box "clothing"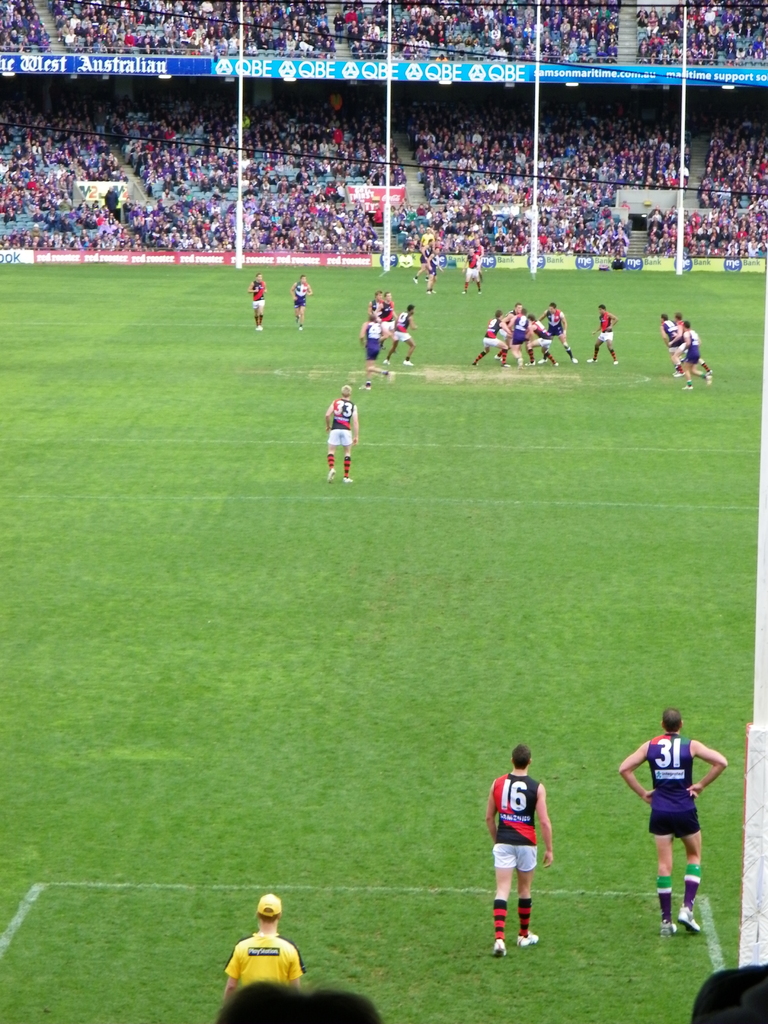
box(257, 311, 262, 323)
